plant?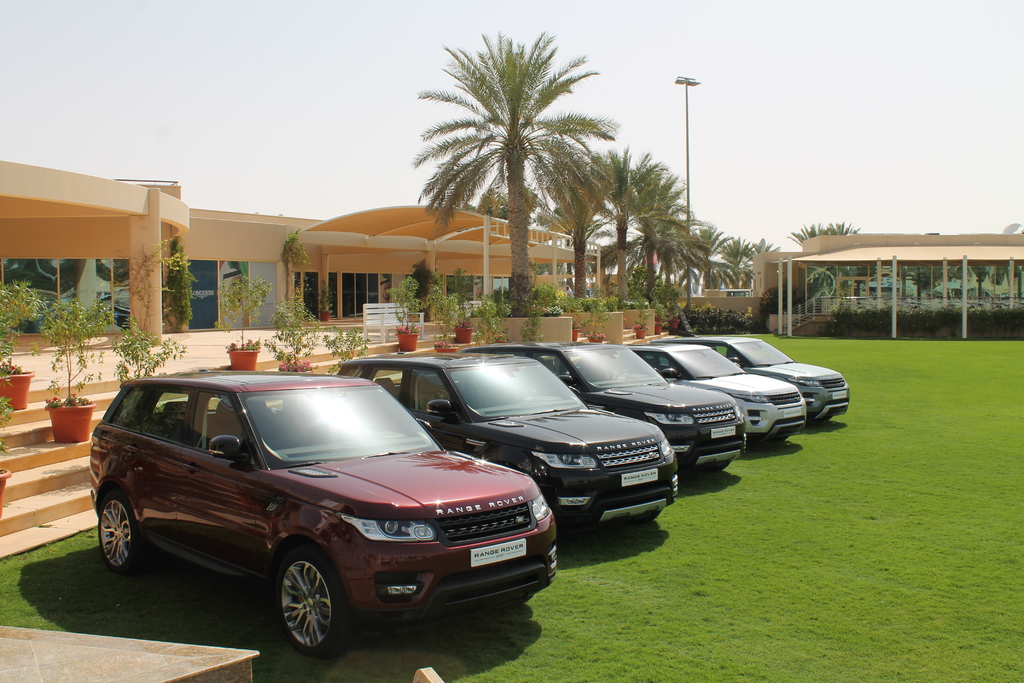
266, 288, 323, 372
